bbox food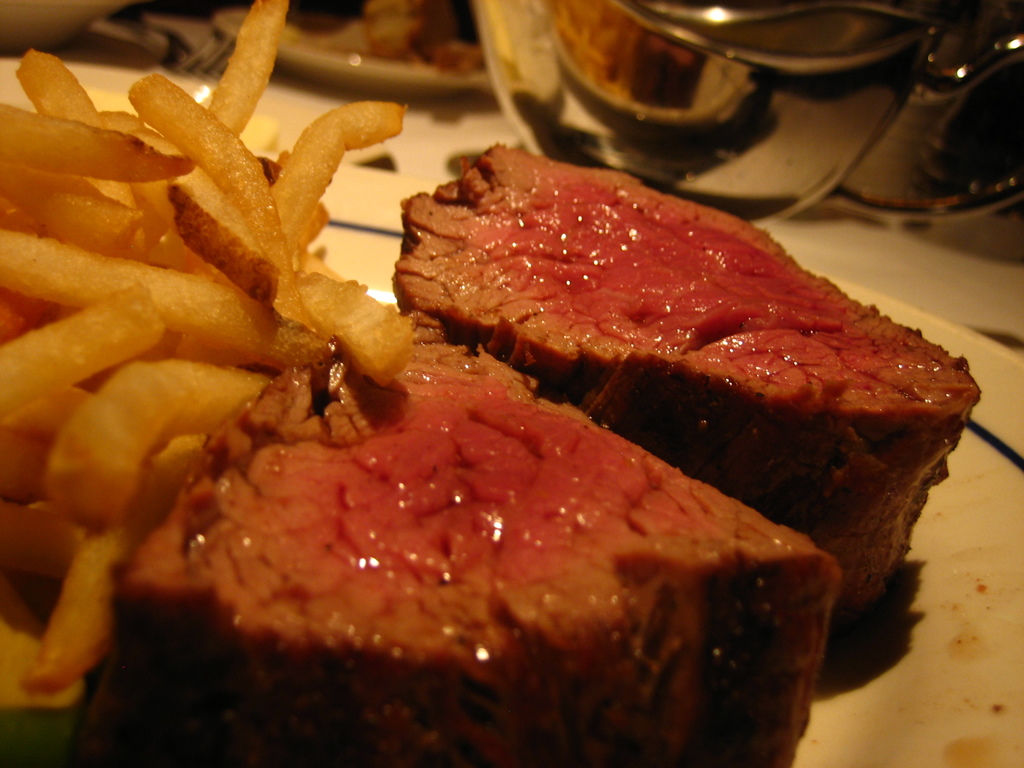
x1=396, y1=129, x2=968, y2=504
